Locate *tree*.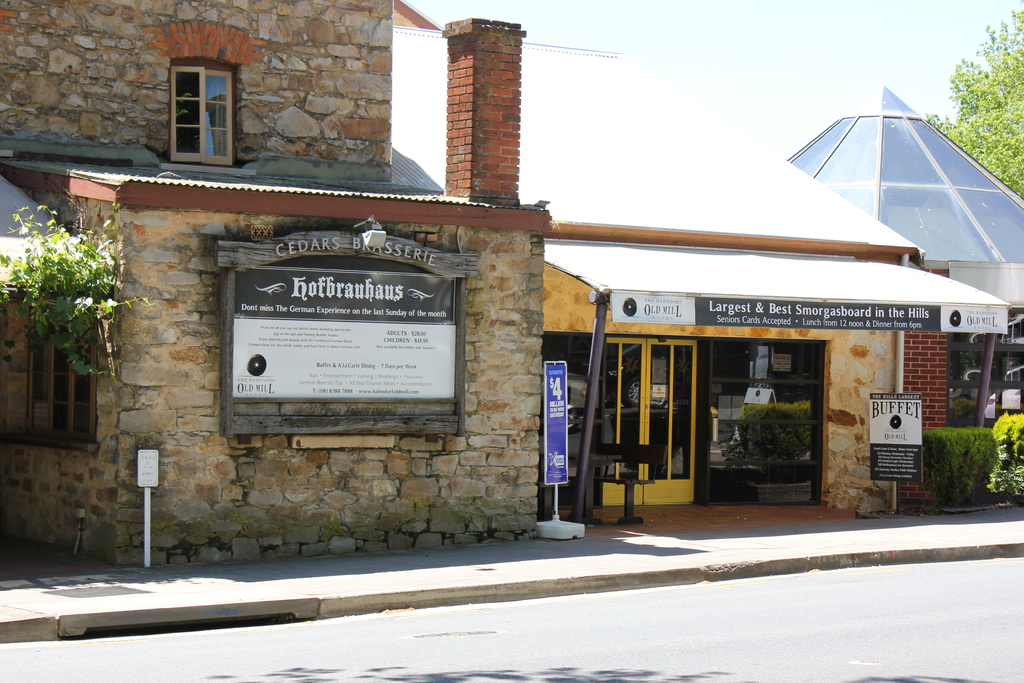
Bounding box: l=925, t=0, r=1023, b=198.
